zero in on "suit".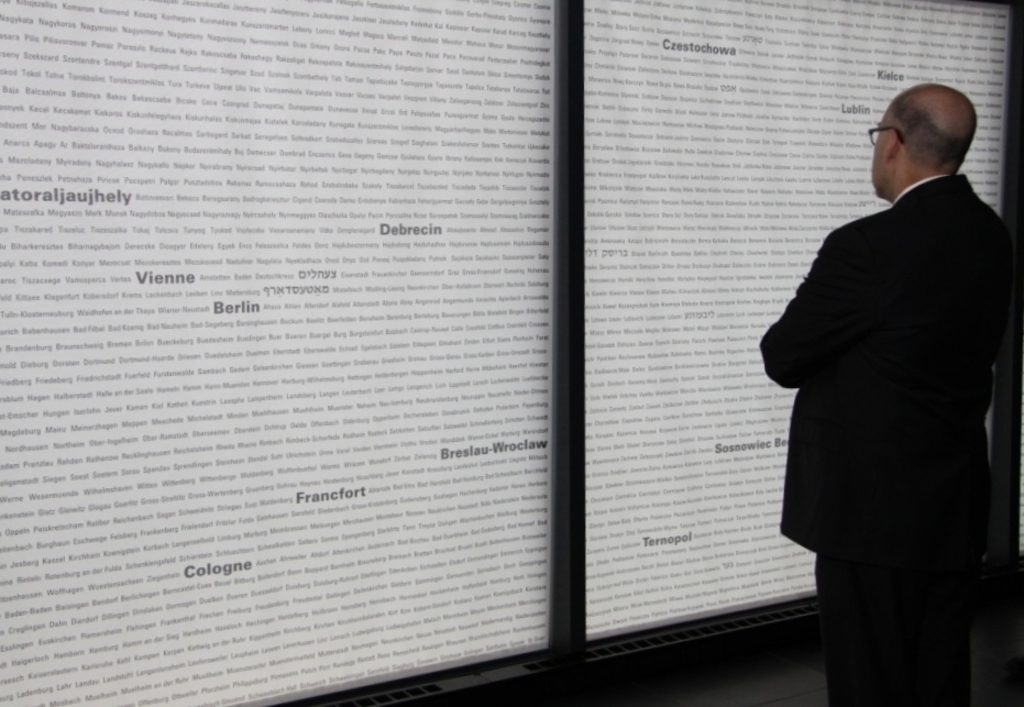
Zeroed in: x1=771, y1=71, x2=1022, y2=696.
